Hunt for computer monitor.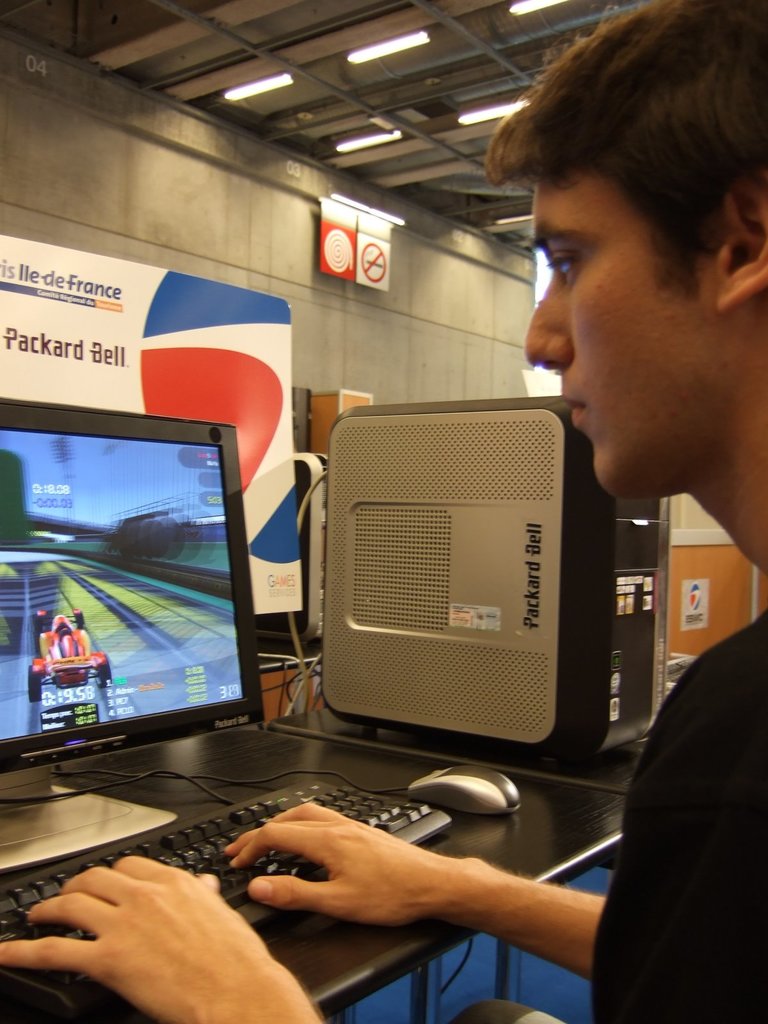
Hunted down at select_region(0, 383, 273, 830).
